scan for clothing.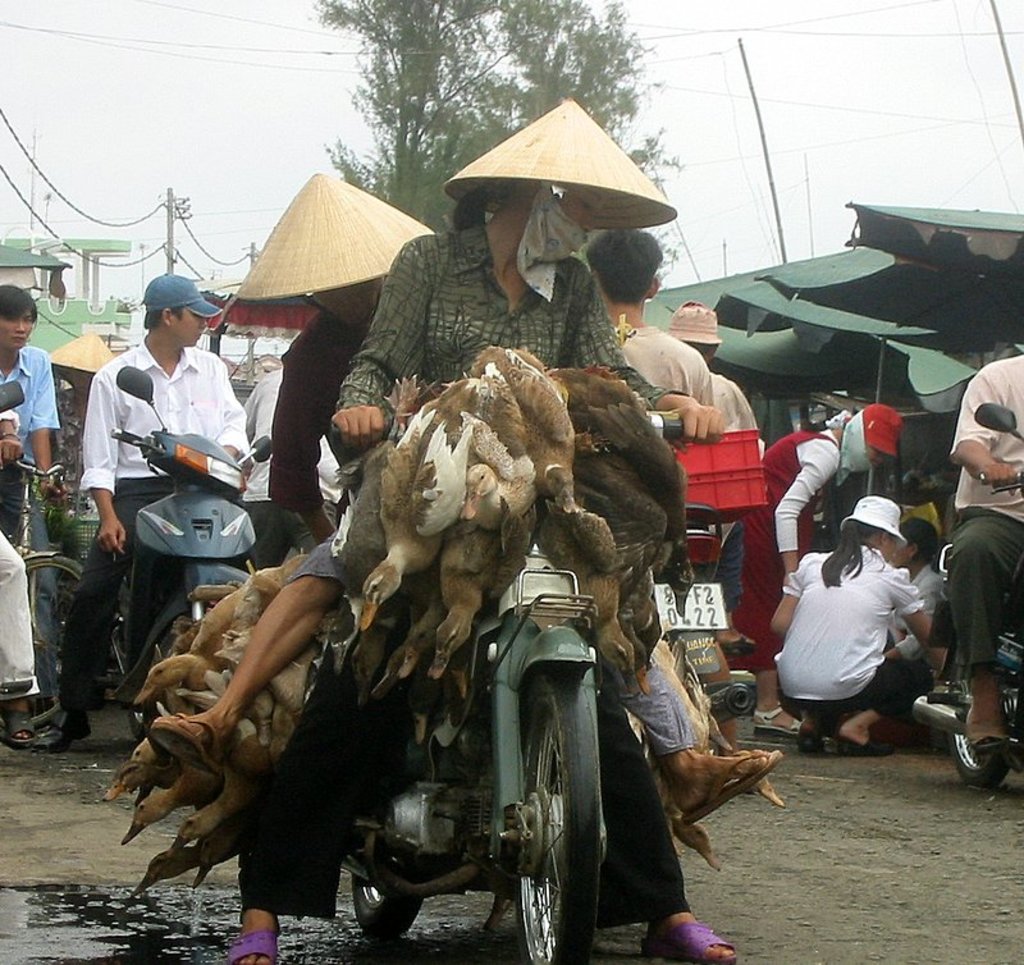
Scan result: [0,348,54,550].
